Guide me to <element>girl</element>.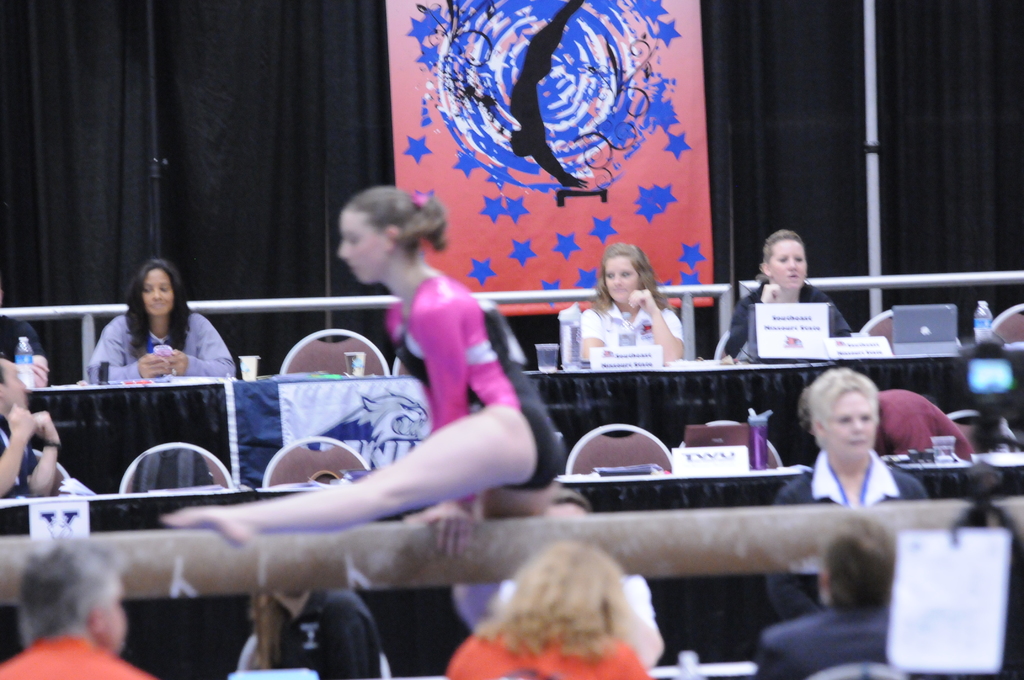
Guidance: left=164, top=186, right=568, bottom=555.
